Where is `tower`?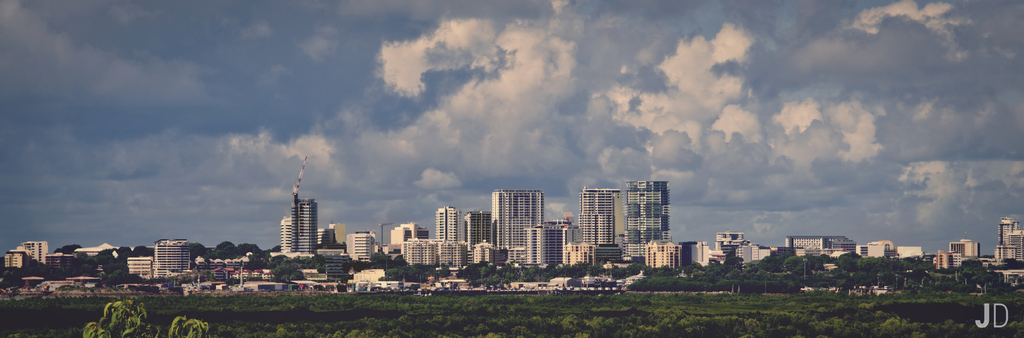
select_region(442, 206, 463, 249).
